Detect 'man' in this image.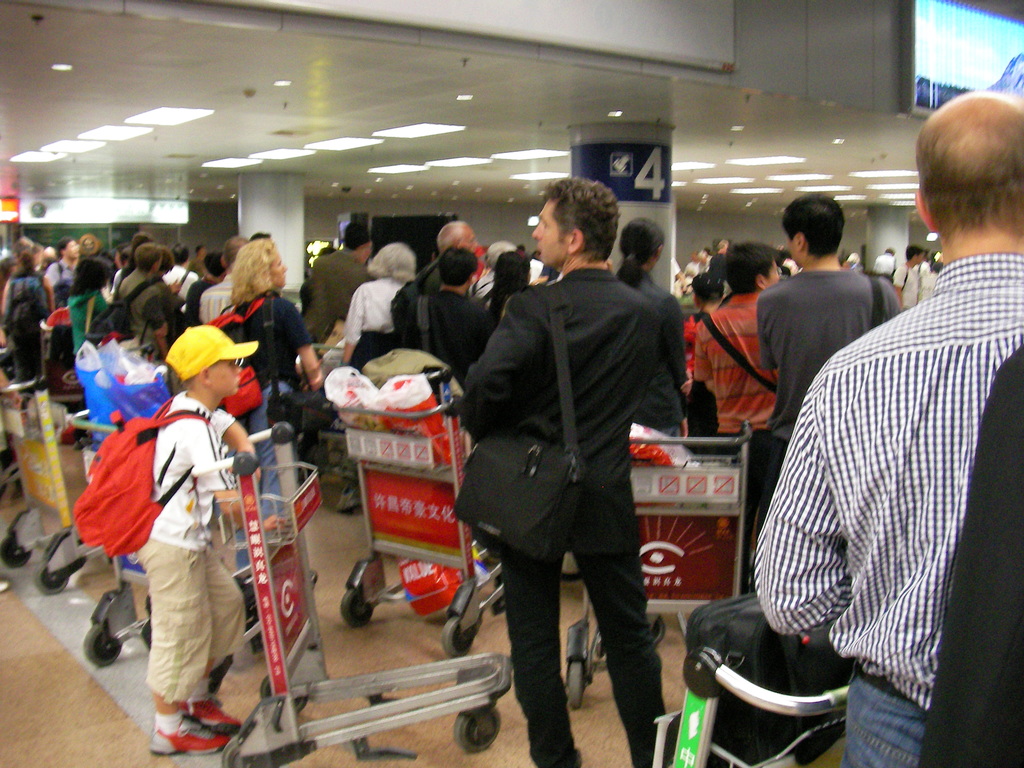
Detection: 891:232:928:314.
